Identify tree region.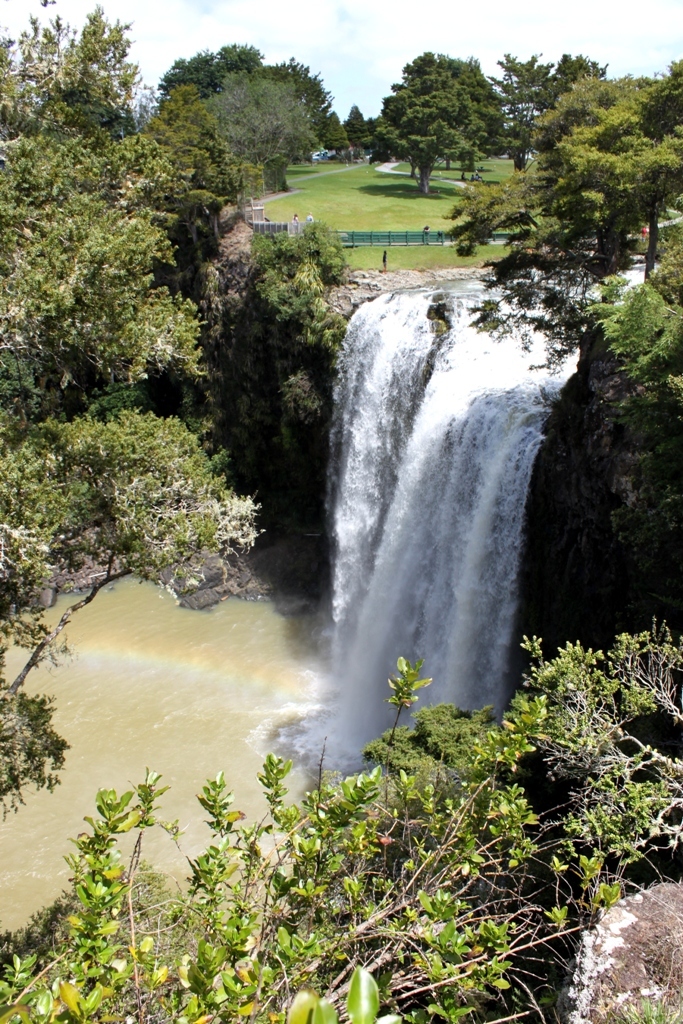
Region: detection(444, 46, 682, 367).
